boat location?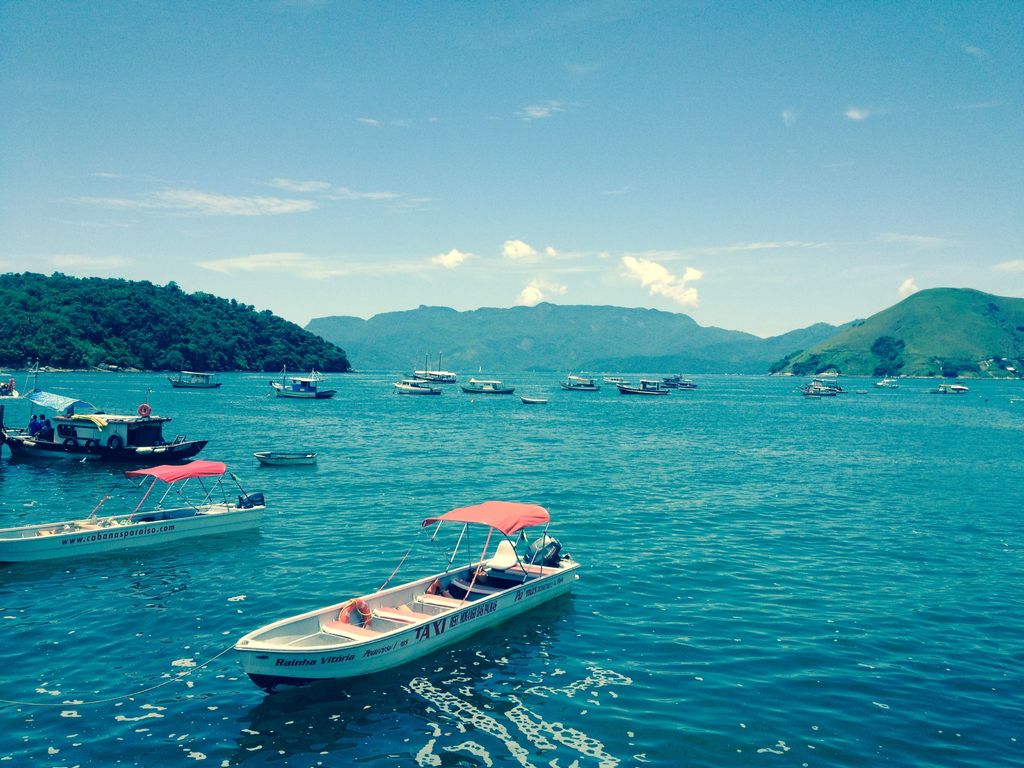
252/447/316/465
